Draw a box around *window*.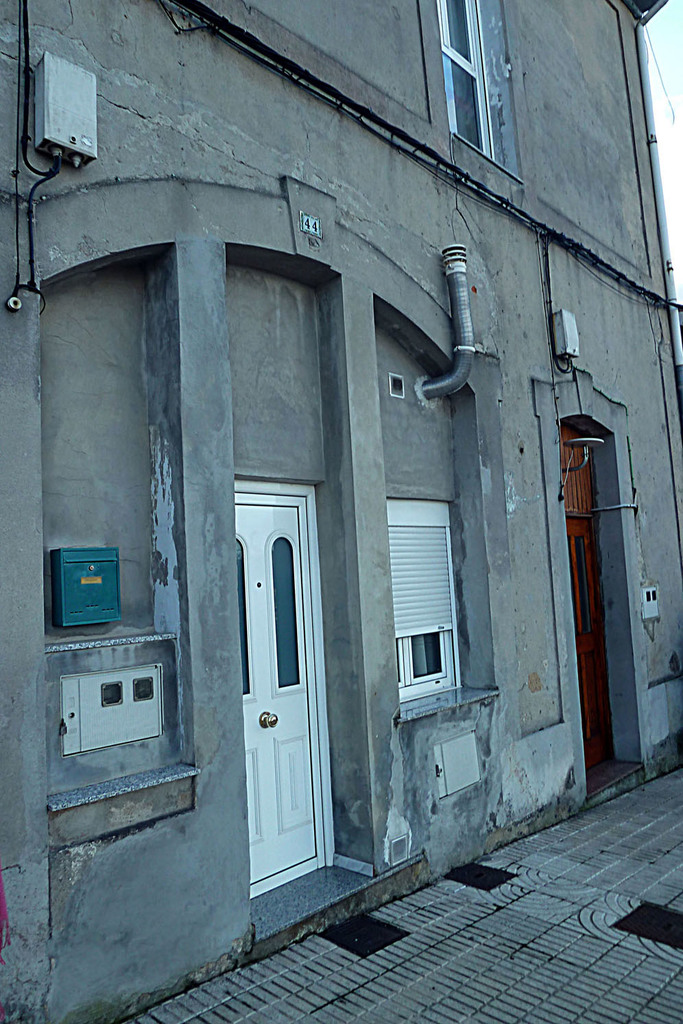
<region>412, 0, 540, 188</region>.
